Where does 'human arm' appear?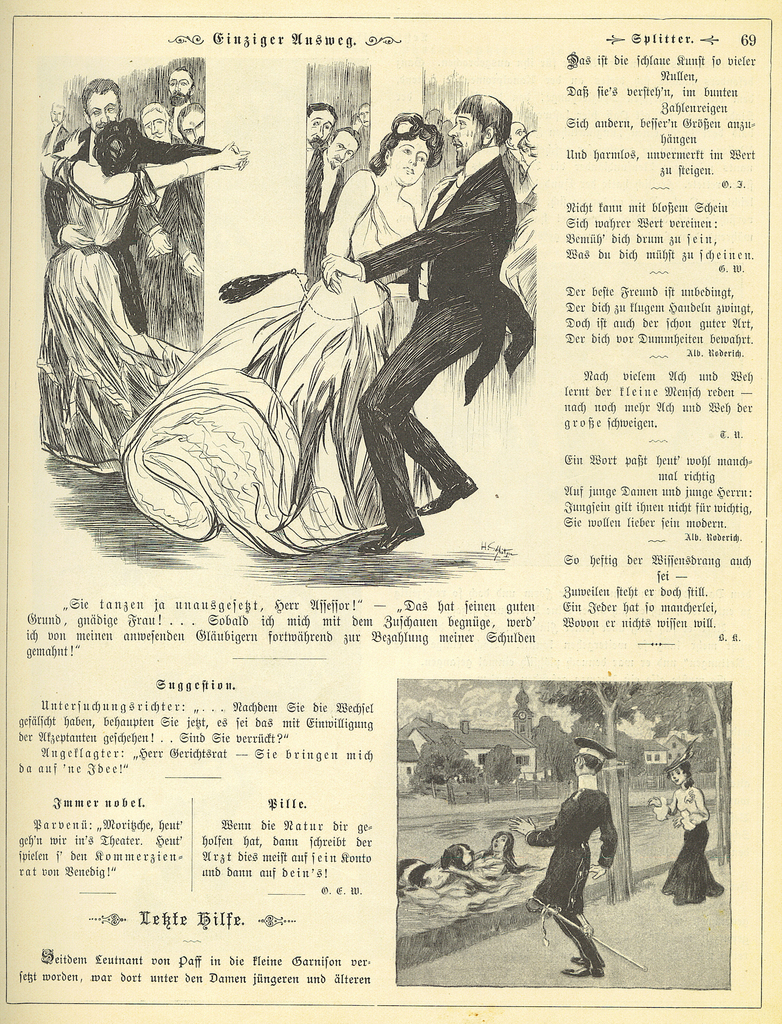
Appears at <box>678,784,711,831</box>.
